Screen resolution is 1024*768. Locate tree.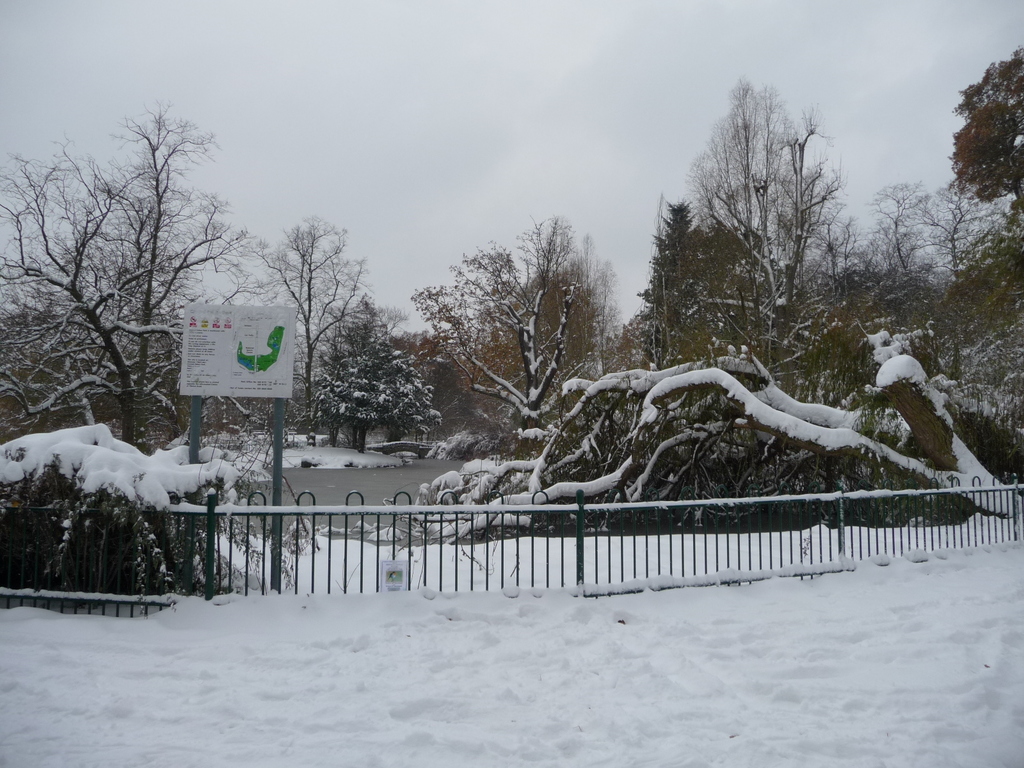
select_region(76, 92, 264, 445).
